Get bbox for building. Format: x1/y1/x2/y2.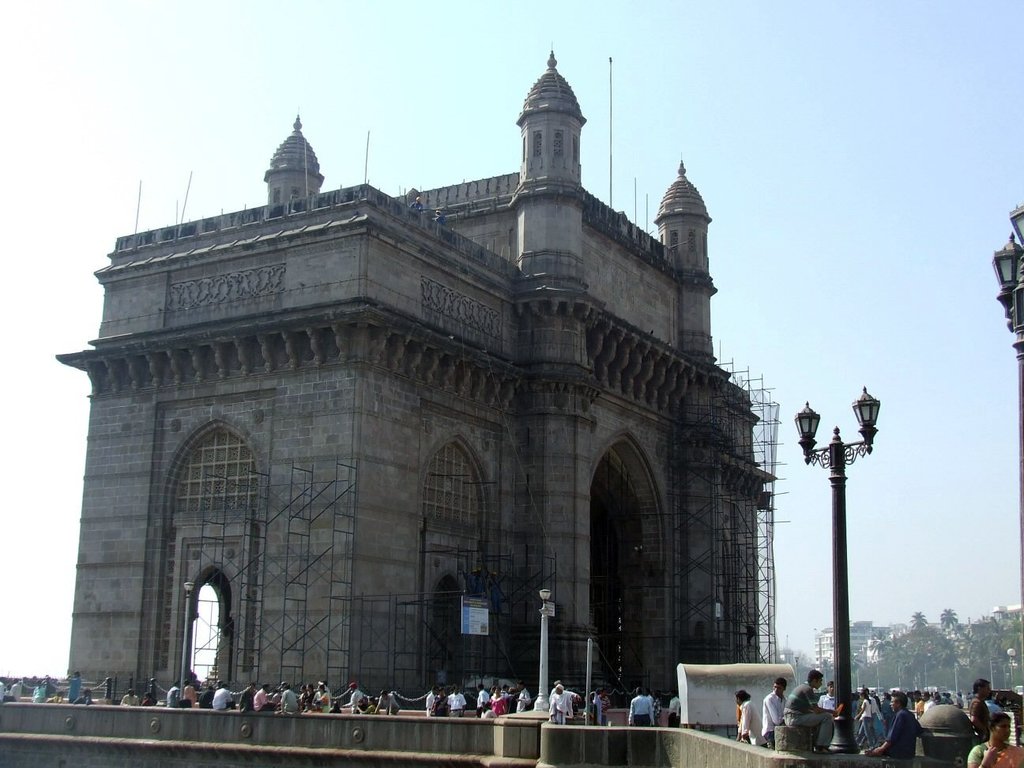
55/40/781/717.
